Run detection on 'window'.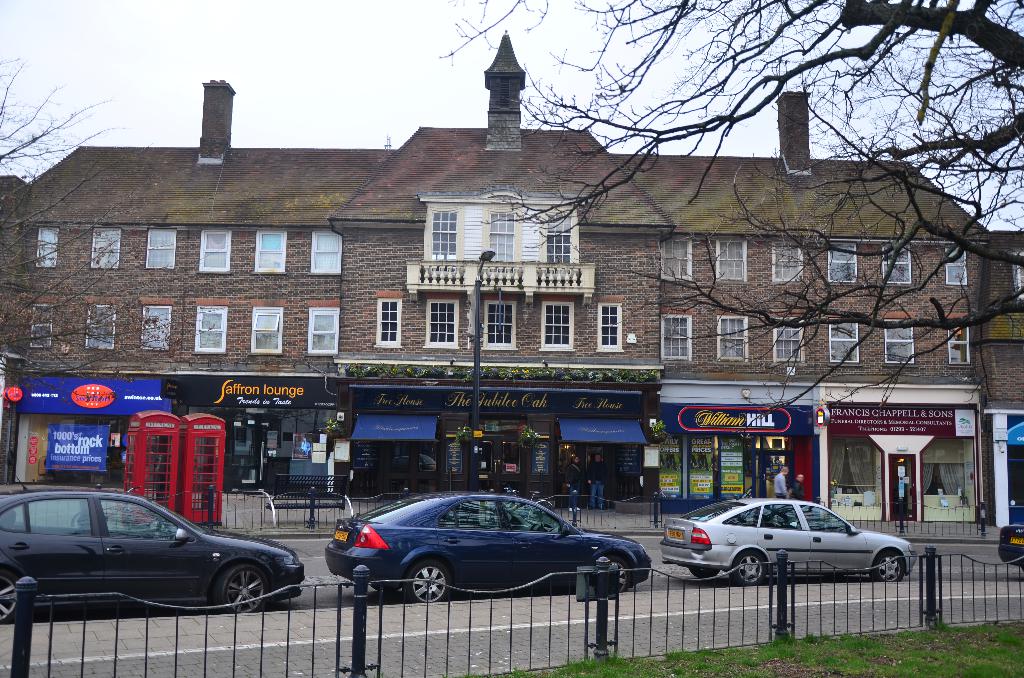
Result: l=24, t=305, r=57, b=360.
